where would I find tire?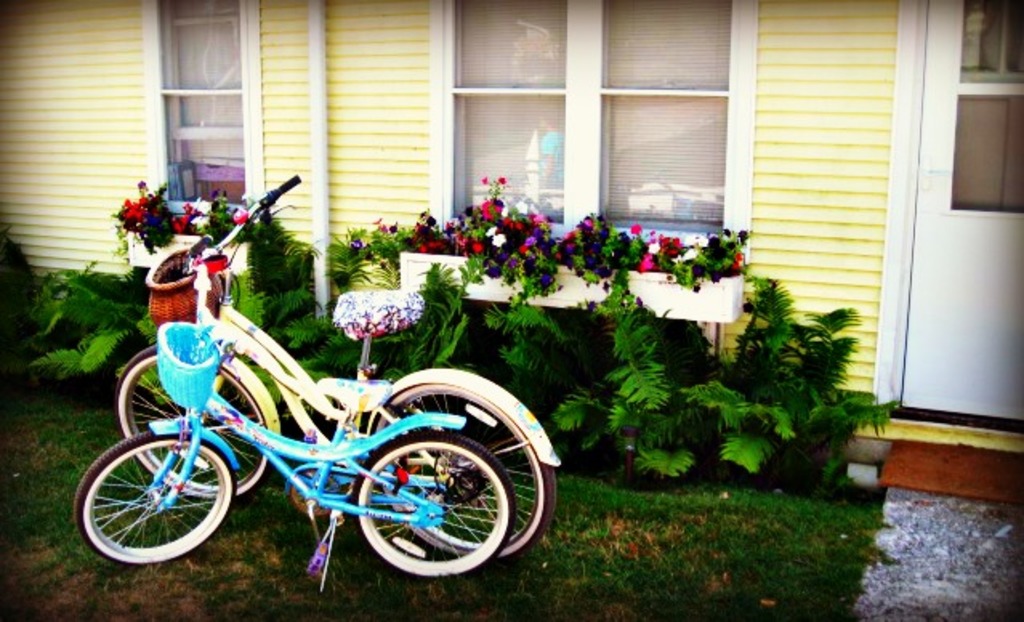
At [346, 430, 516, 582].
